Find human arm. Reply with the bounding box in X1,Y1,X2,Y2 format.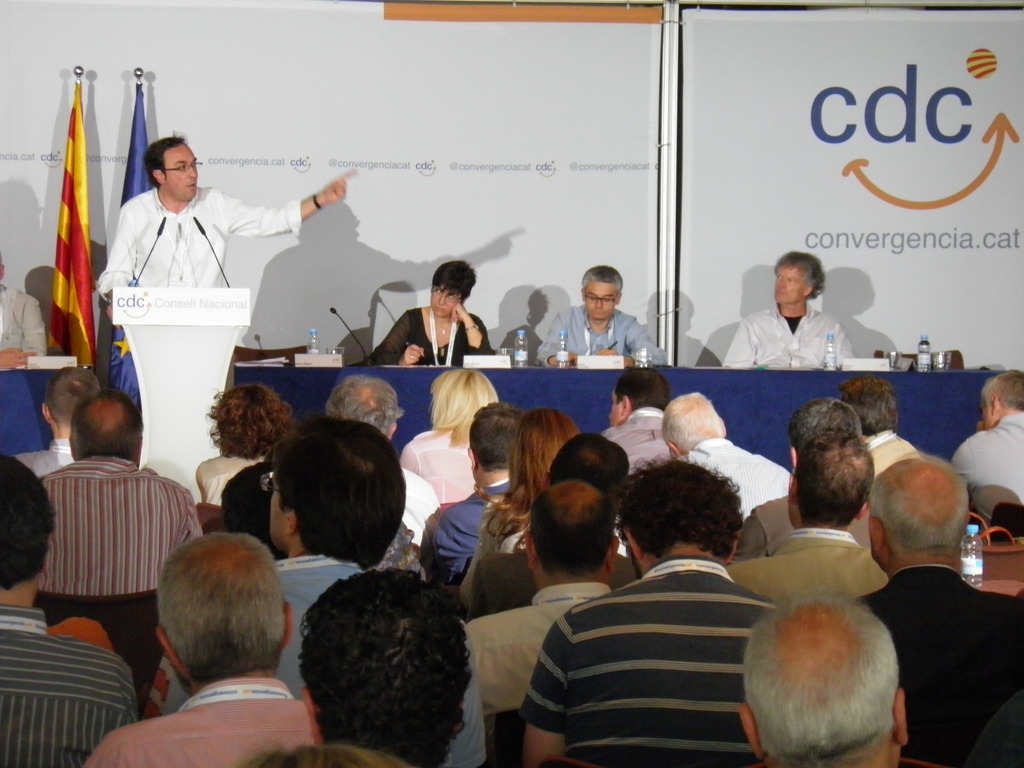
19,295,50,357.
